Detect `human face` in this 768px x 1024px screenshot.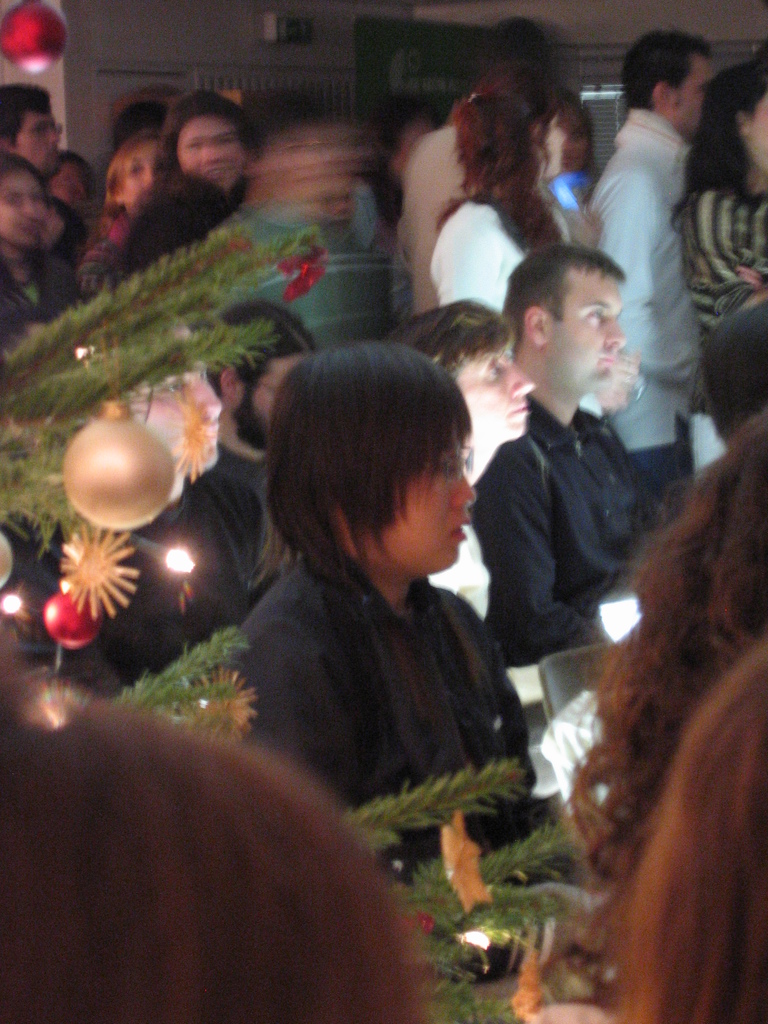
Detection: select_region(668, 58, 708, 130).
